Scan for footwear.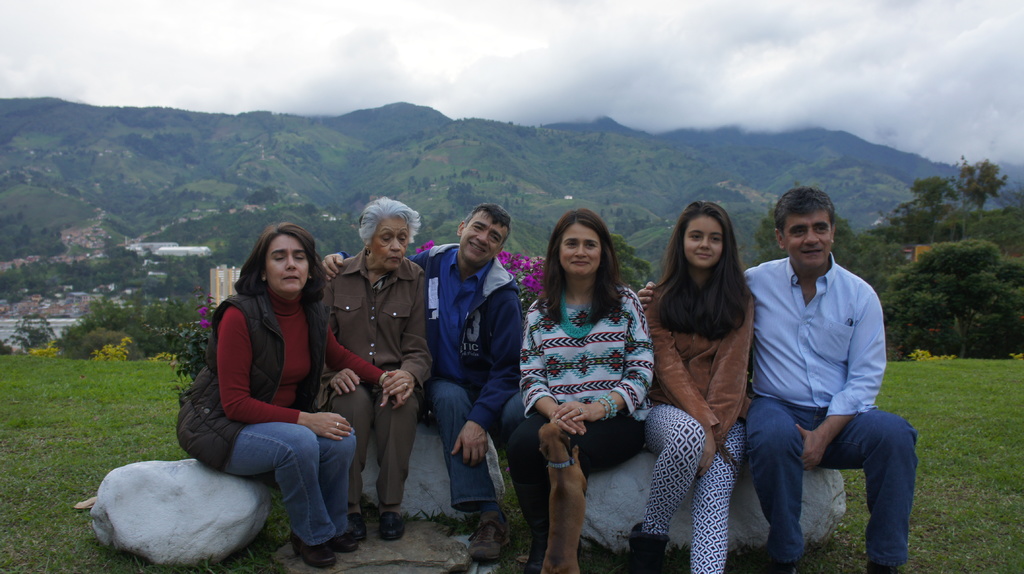
Scan result: [x1=469, y1=500, x2=515, y2=561].
